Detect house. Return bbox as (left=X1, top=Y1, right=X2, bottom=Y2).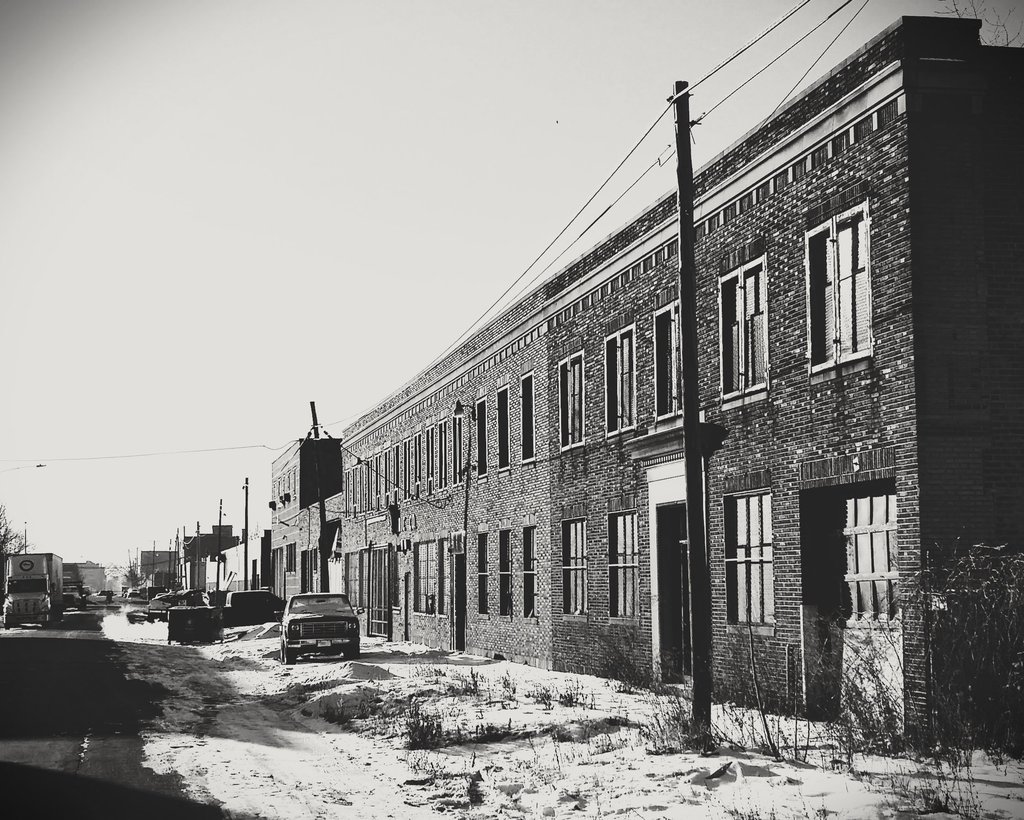
(left=128, top=545, right=196, bottom=593).
